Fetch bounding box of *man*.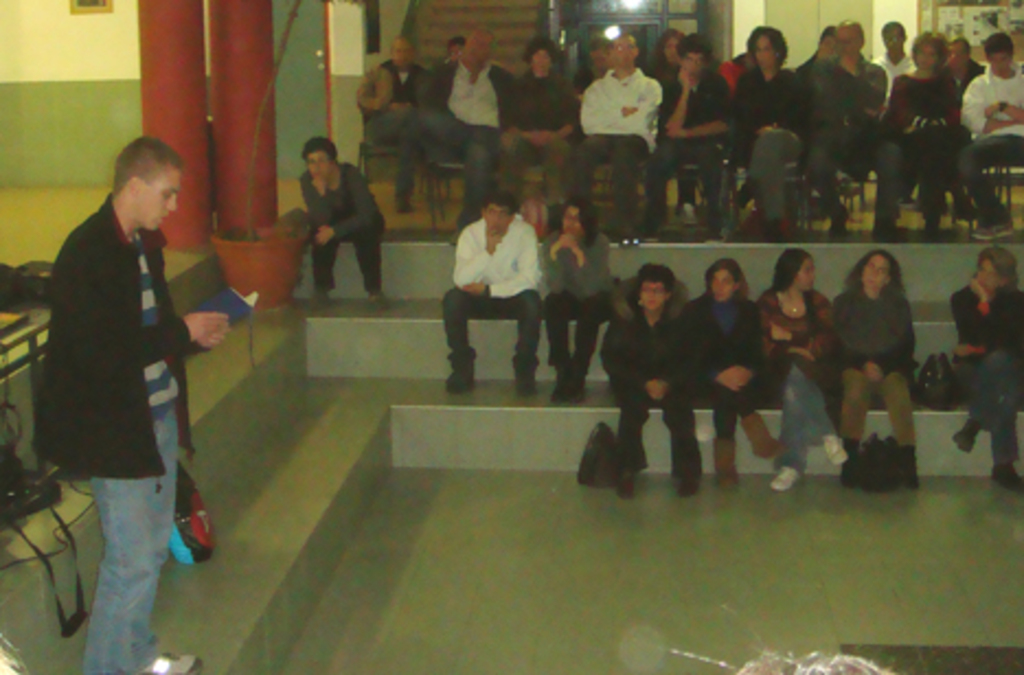
Bbox: bbox=(570, 26, 662, 248).
